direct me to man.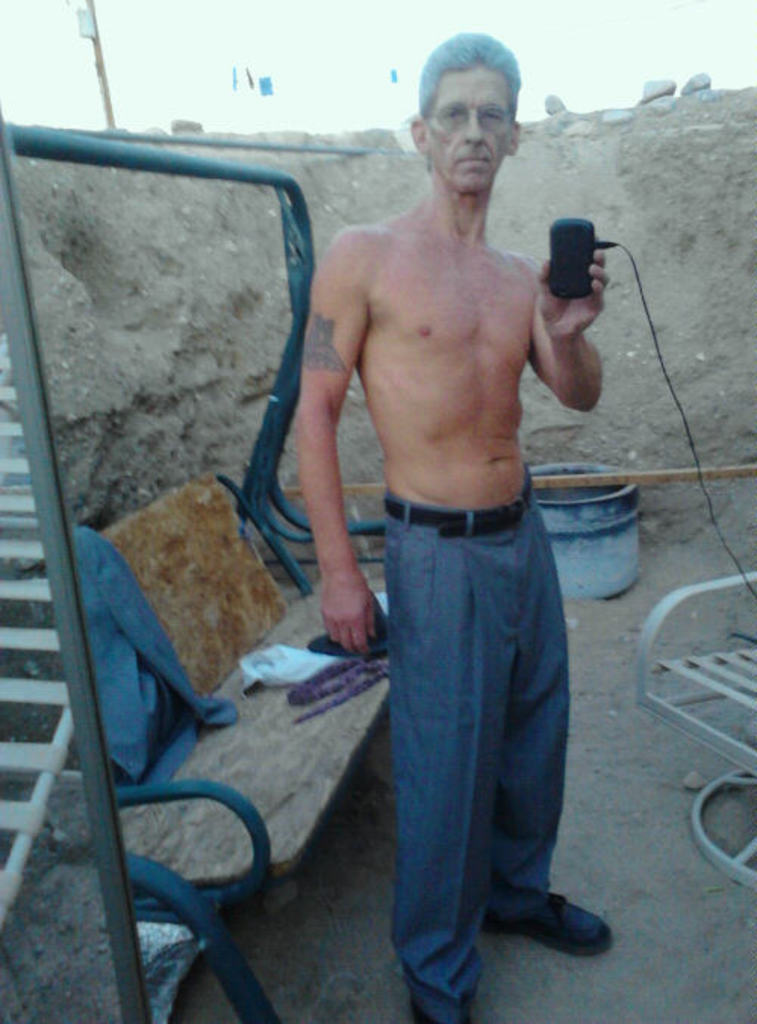
Direction: <region>295, 33, 613, 1022</region>.
